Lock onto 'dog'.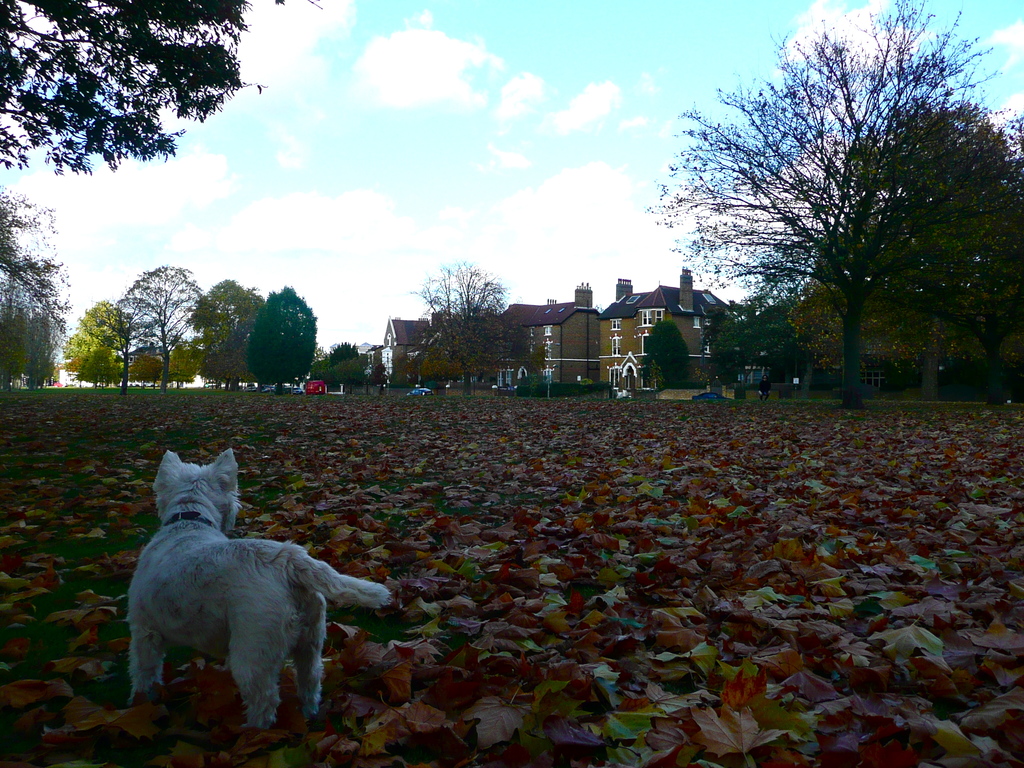
Locked: Rect(125, 442, 390, 730).
